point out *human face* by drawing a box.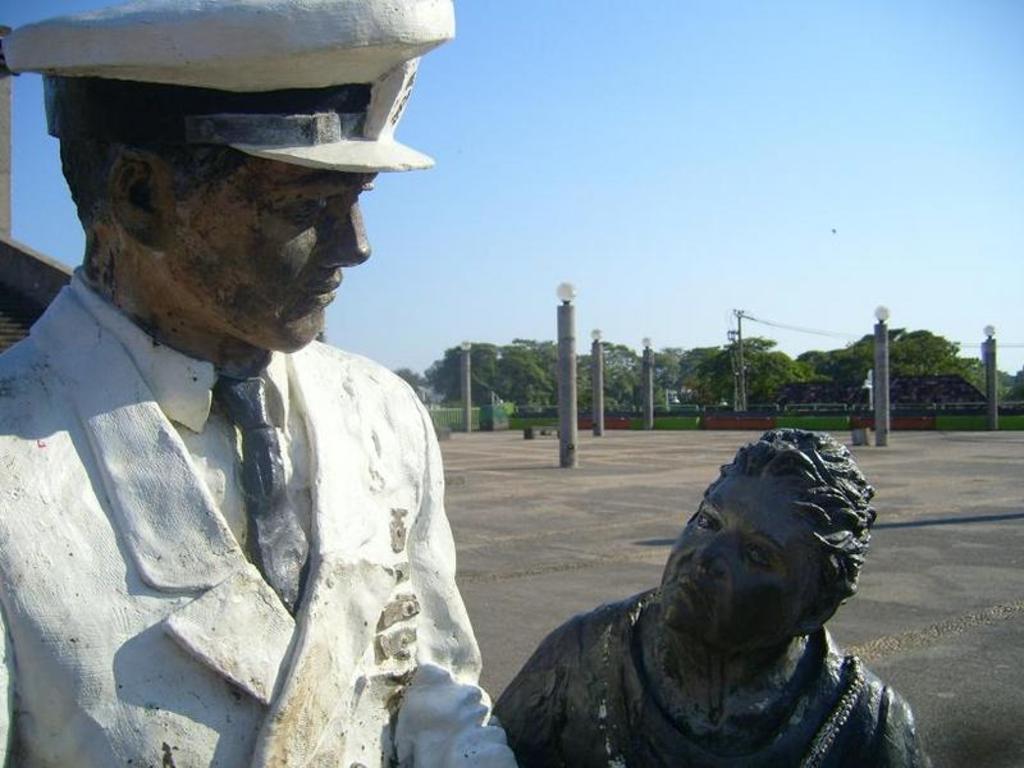
[655, 468, 813, 637].
